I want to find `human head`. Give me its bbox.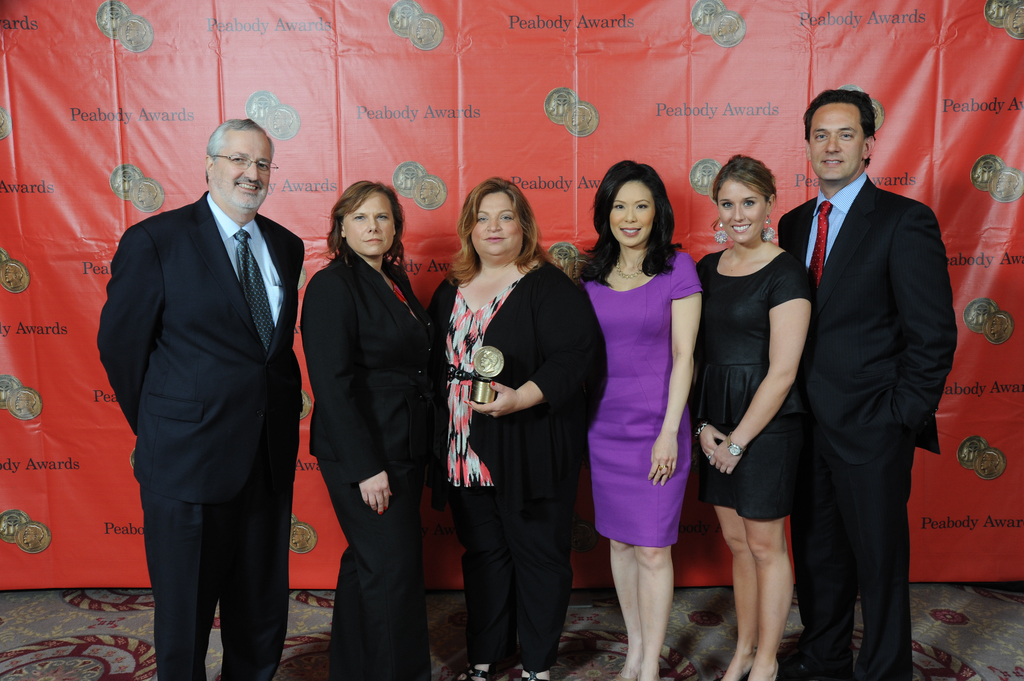
[480, 349, 501, 366].
